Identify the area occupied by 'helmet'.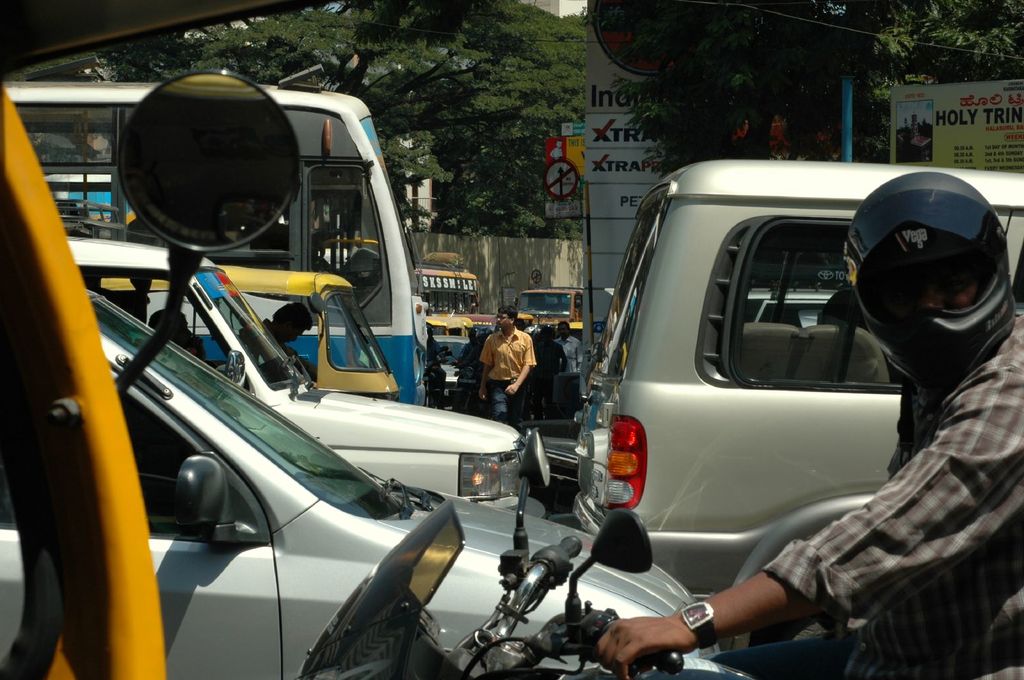
Area: <box>850,168,1018,374</box>.
